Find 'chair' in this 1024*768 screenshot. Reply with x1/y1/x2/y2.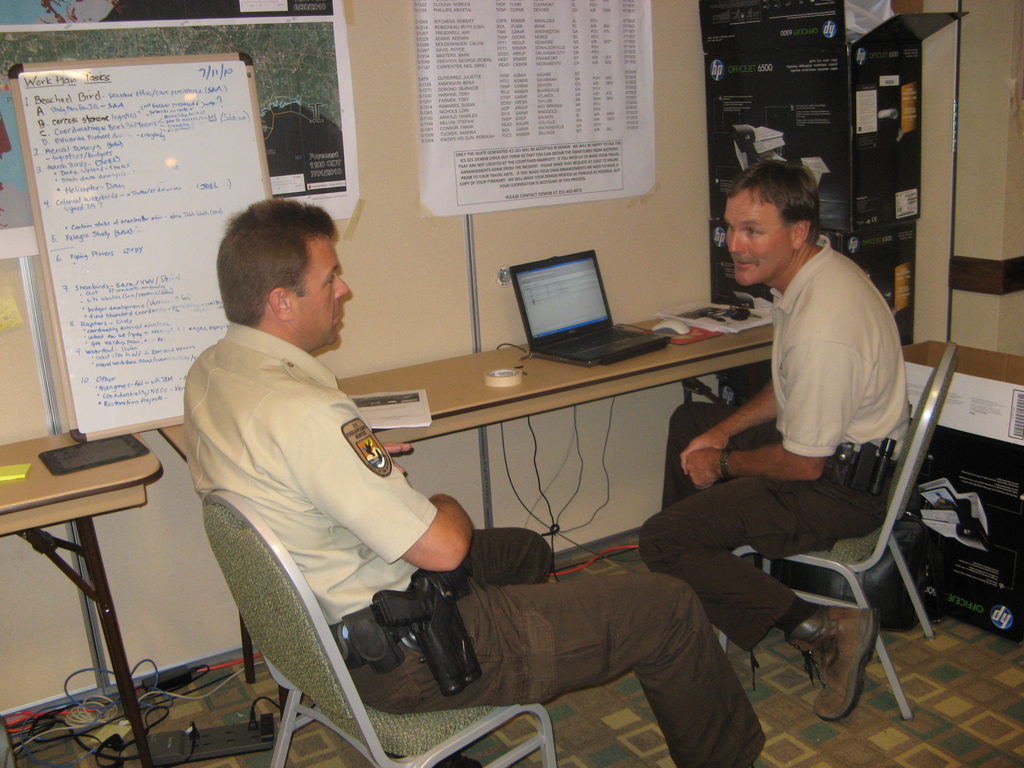
689/335/947/739.
